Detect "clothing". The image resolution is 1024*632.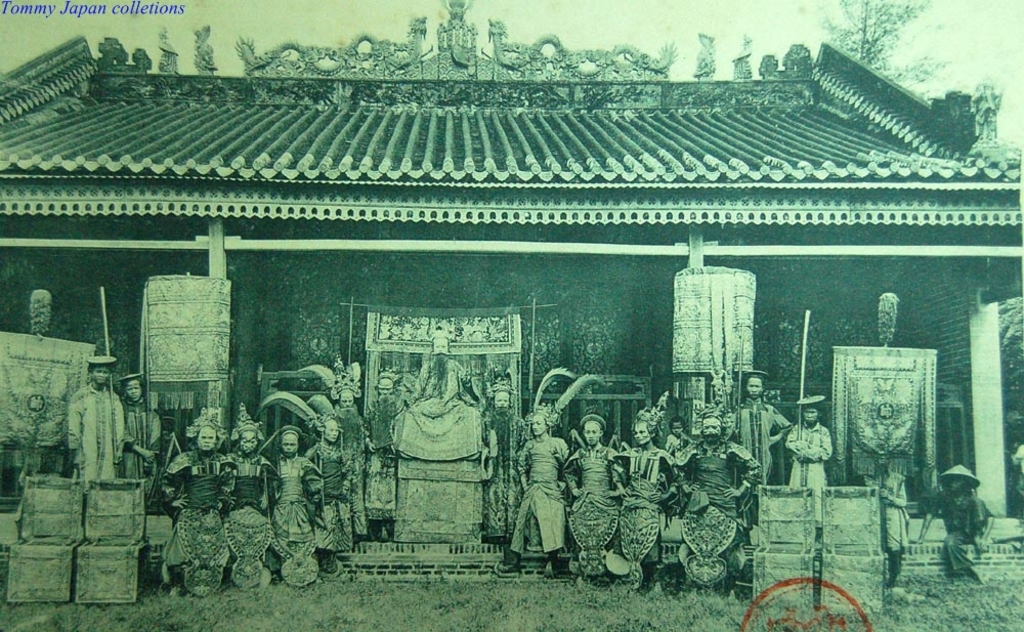
select_region(62, 377, 127, 476).
